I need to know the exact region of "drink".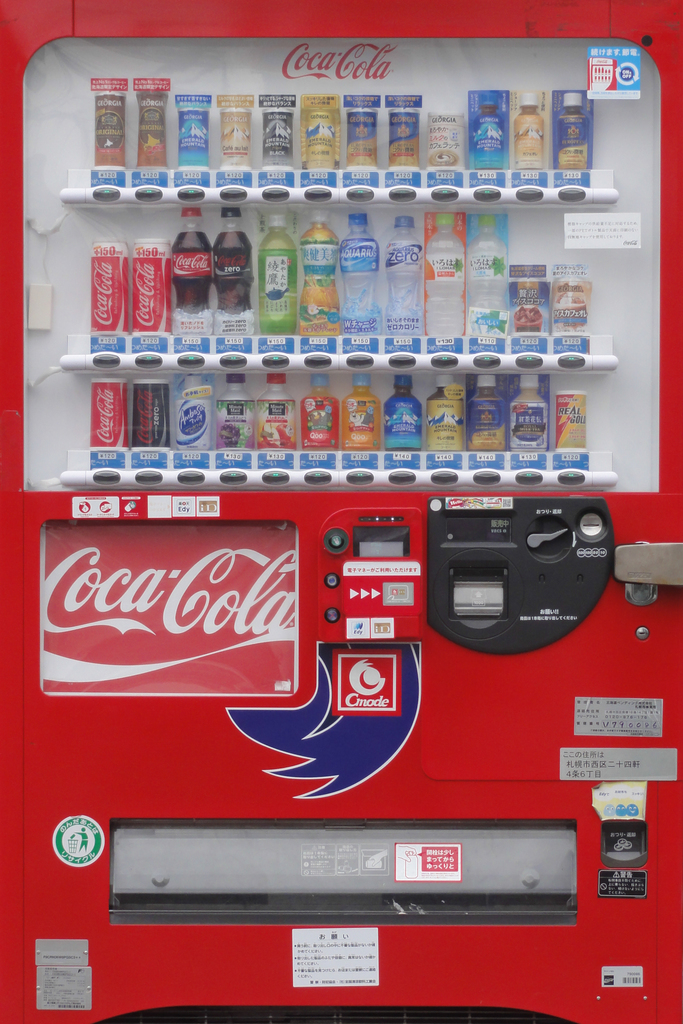
Region: bbox=(297, 221, 342, 330).
